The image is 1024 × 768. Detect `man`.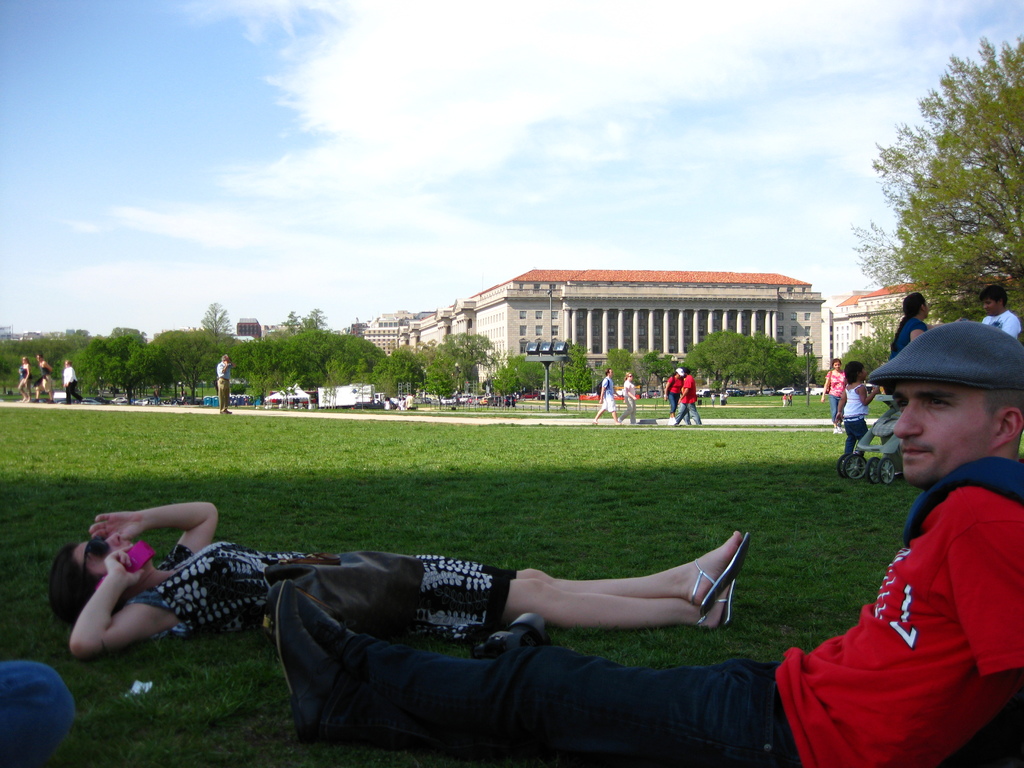
Detection: 678,369,705,423.
